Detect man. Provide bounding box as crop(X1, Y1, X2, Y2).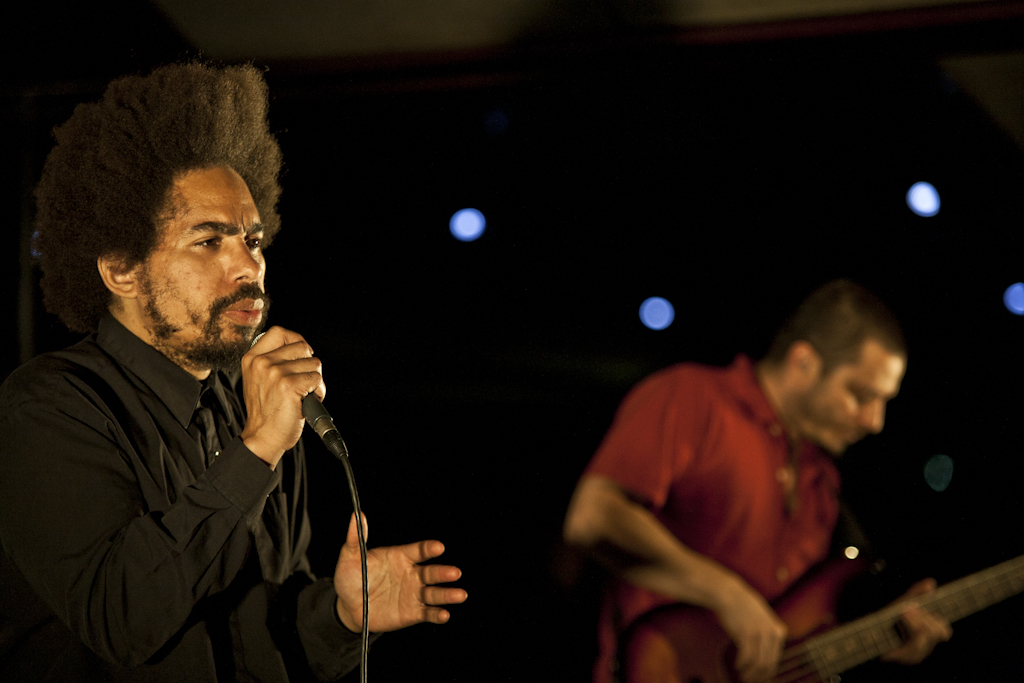
crop(555, 281, 953, 682).
